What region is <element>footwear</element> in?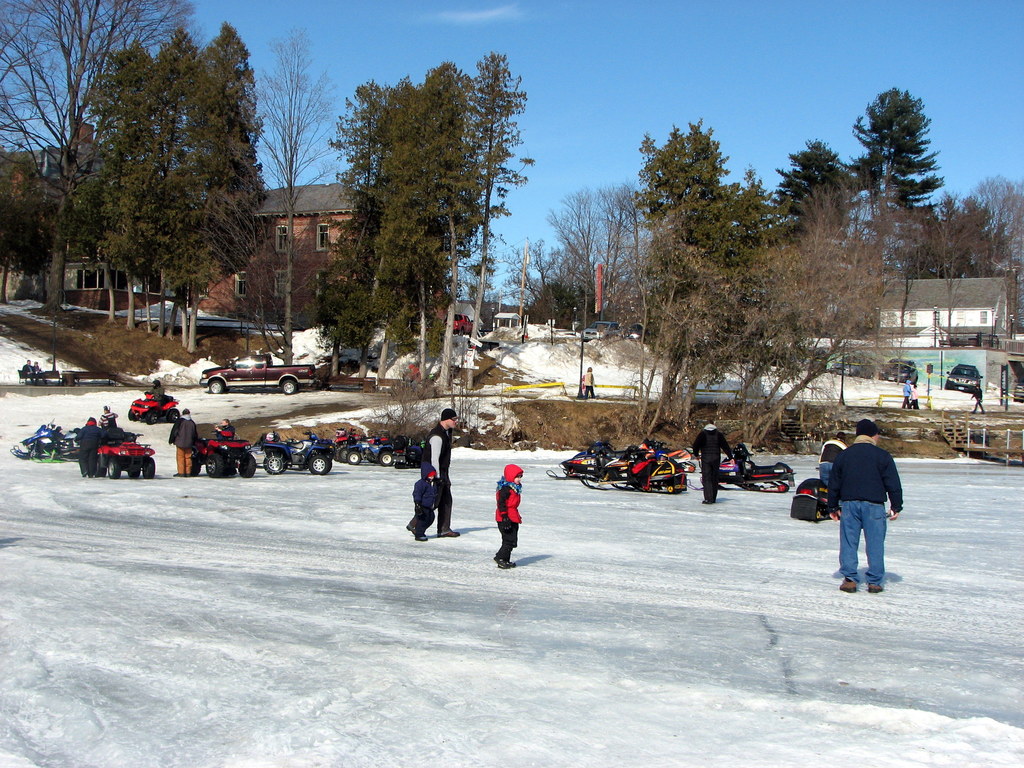
(413, 533, 427, 540).
